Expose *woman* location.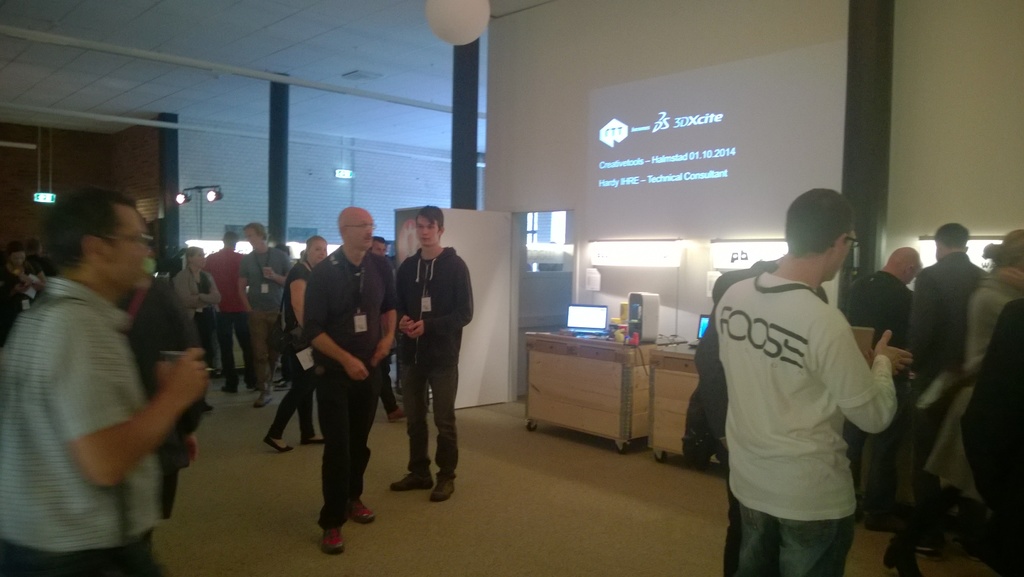
Exposed at bbox=(262, 232, 332, 458).
